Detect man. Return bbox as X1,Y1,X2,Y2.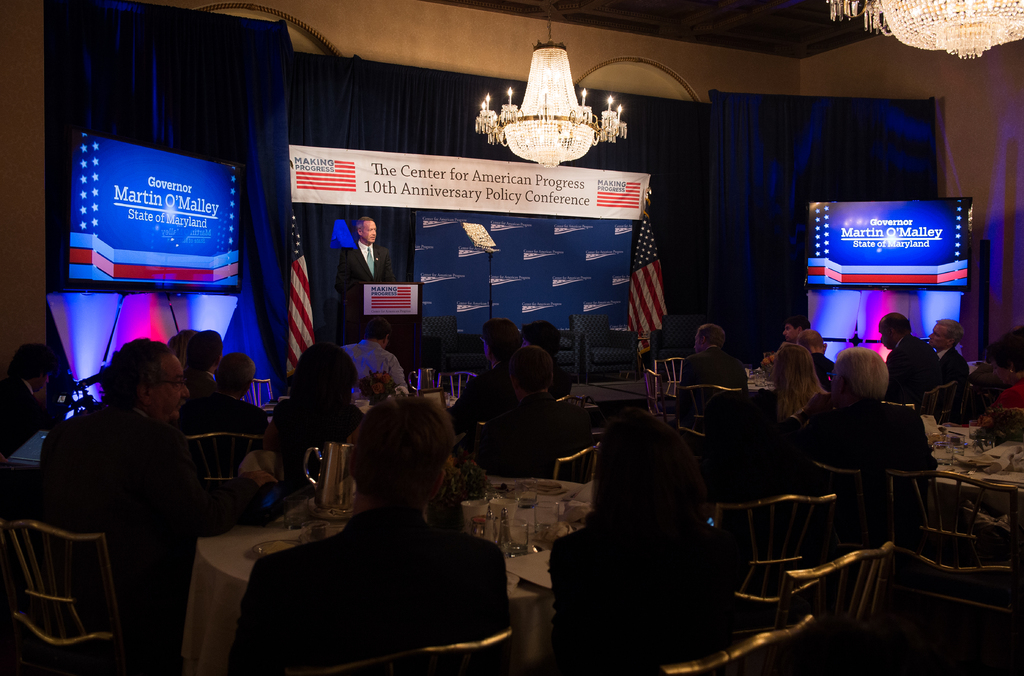
184,353,270,441.
